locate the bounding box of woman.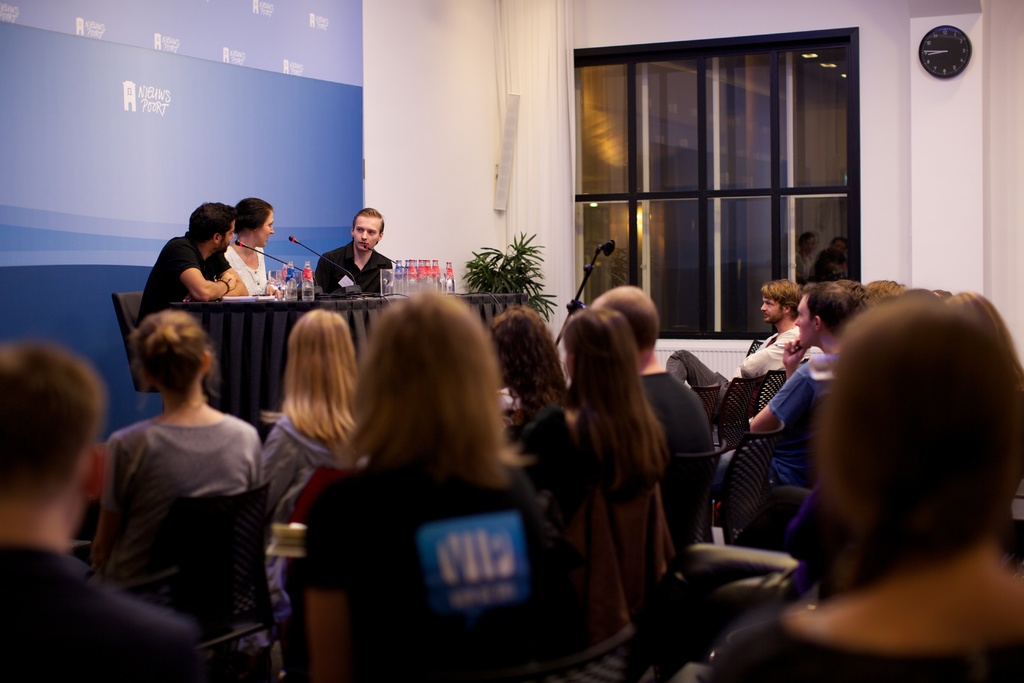
Bounding box: <box>252,303,359,523</box>.
